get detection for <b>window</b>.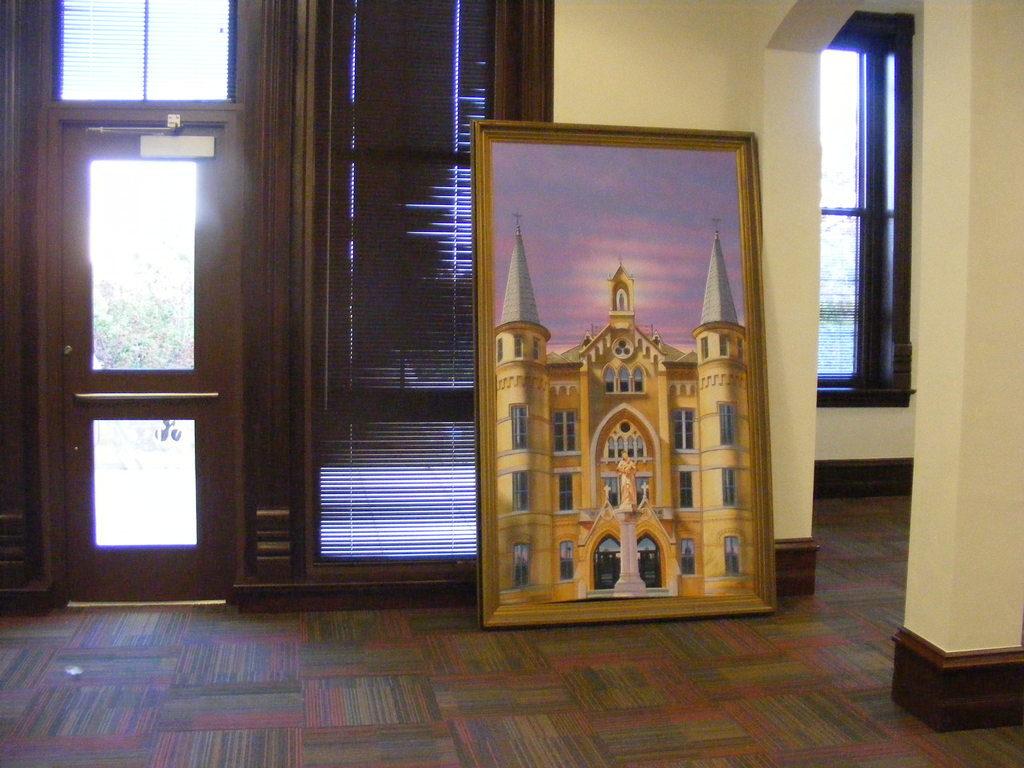
Detection: region(725, 535, 748, 573).
